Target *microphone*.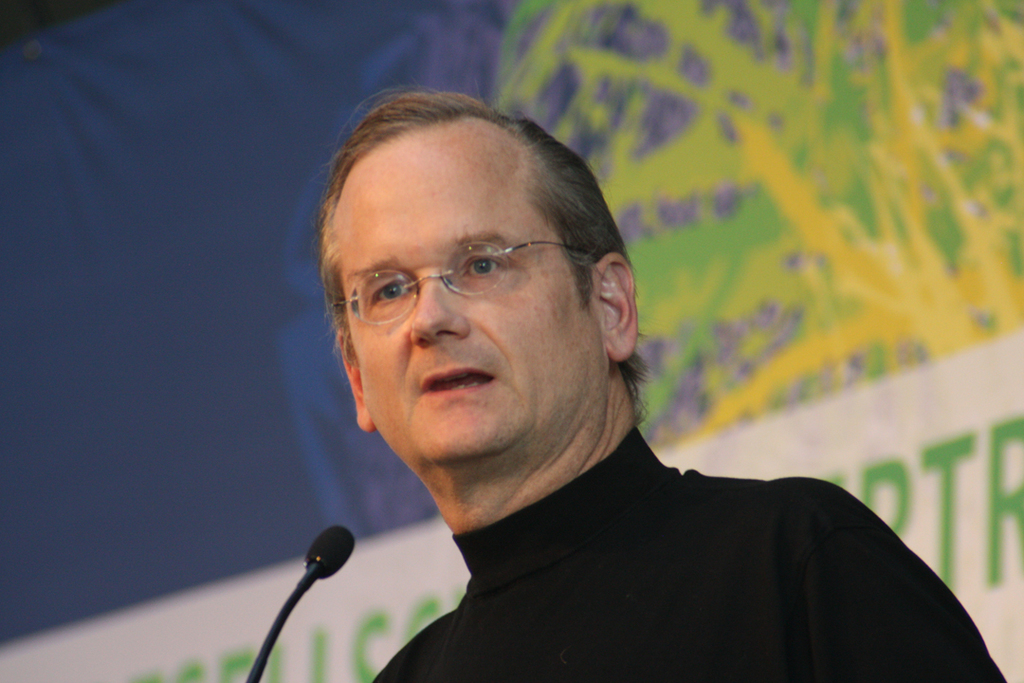
Target region: 215 508 416 666.
